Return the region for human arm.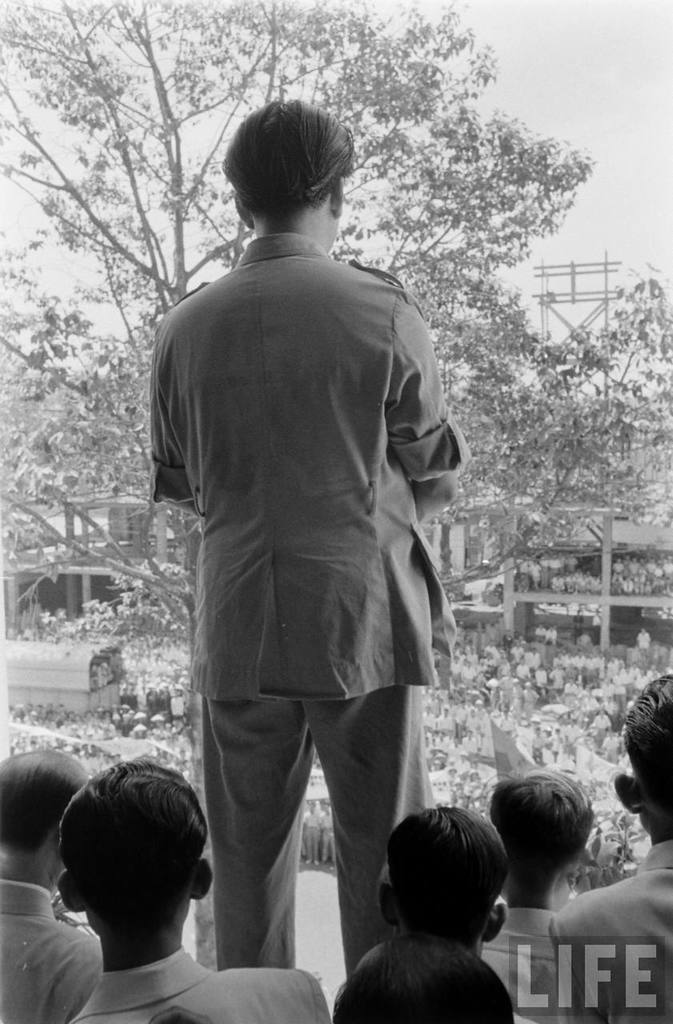
pyautogui.locateOnScreen(308, 973, 337, 1023).
